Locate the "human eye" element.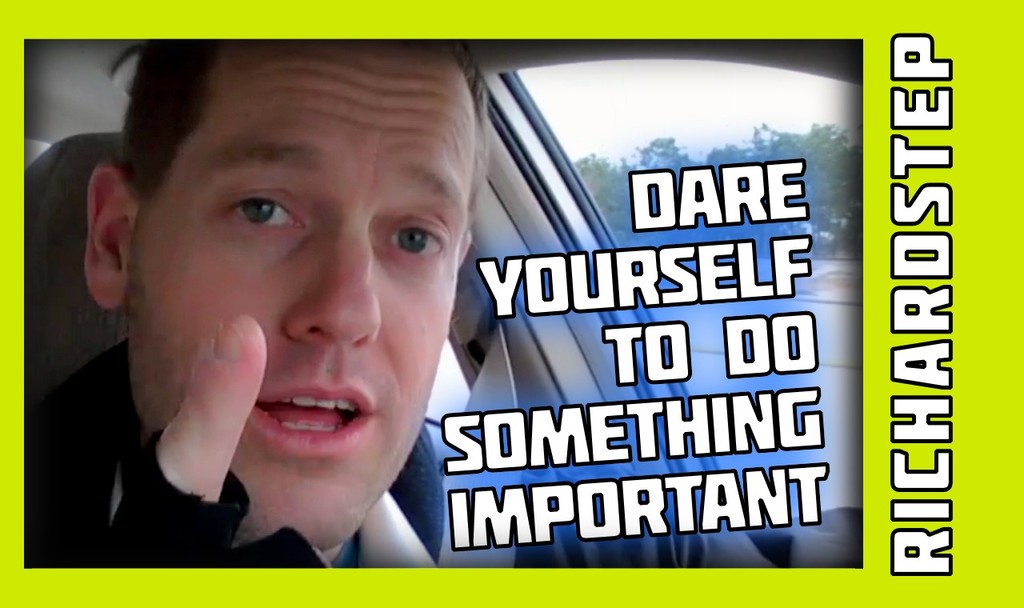
Element bbox: region(381, 222, 448, 262).
